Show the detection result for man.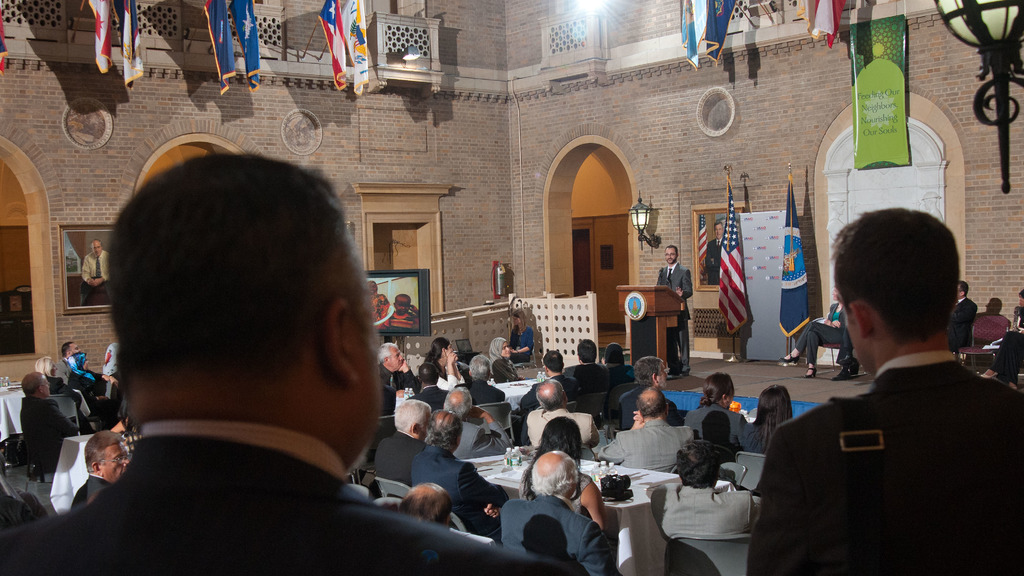
l=657, t=243, r=694, b=376.
